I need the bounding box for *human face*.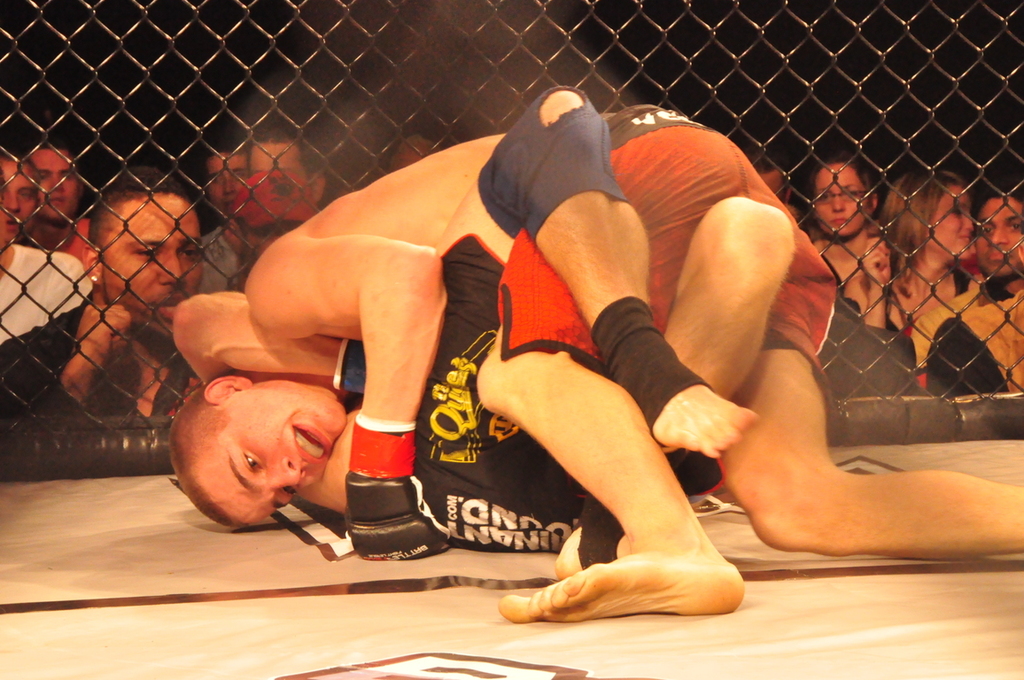
Here it is: {"x1": 222, "y1": 386, "x2": 344, "y2": 525}.
